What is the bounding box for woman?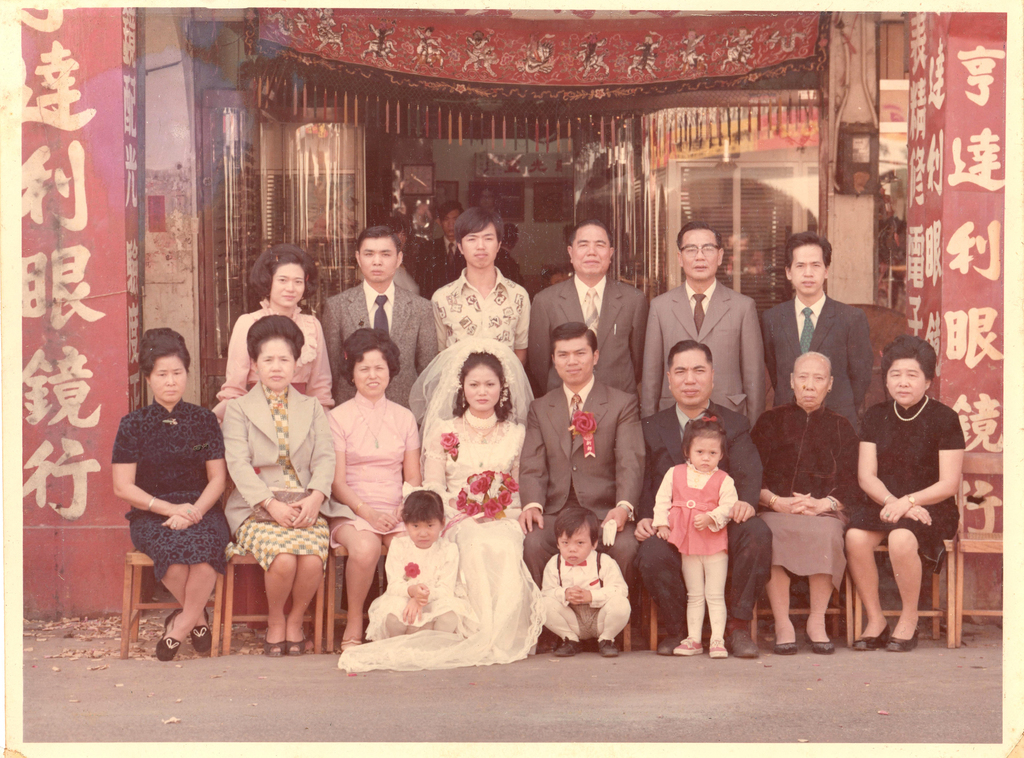
bbox=(324, 318, 425, 657).
